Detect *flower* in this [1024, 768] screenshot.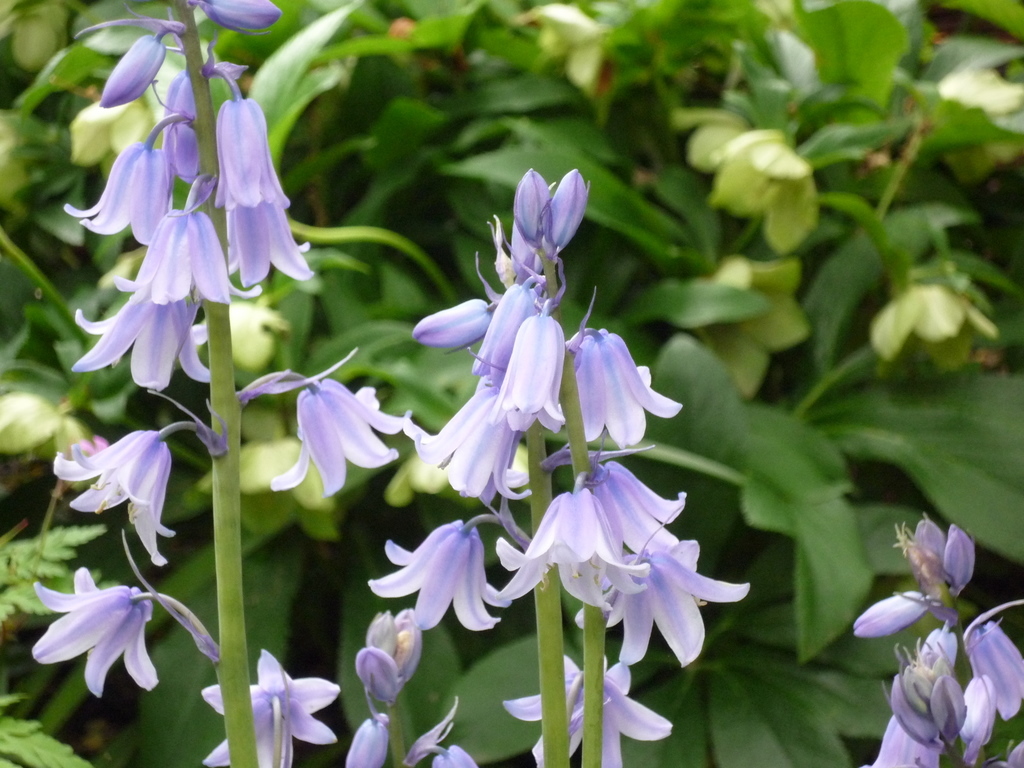
Detection: 863 287 996 372.
